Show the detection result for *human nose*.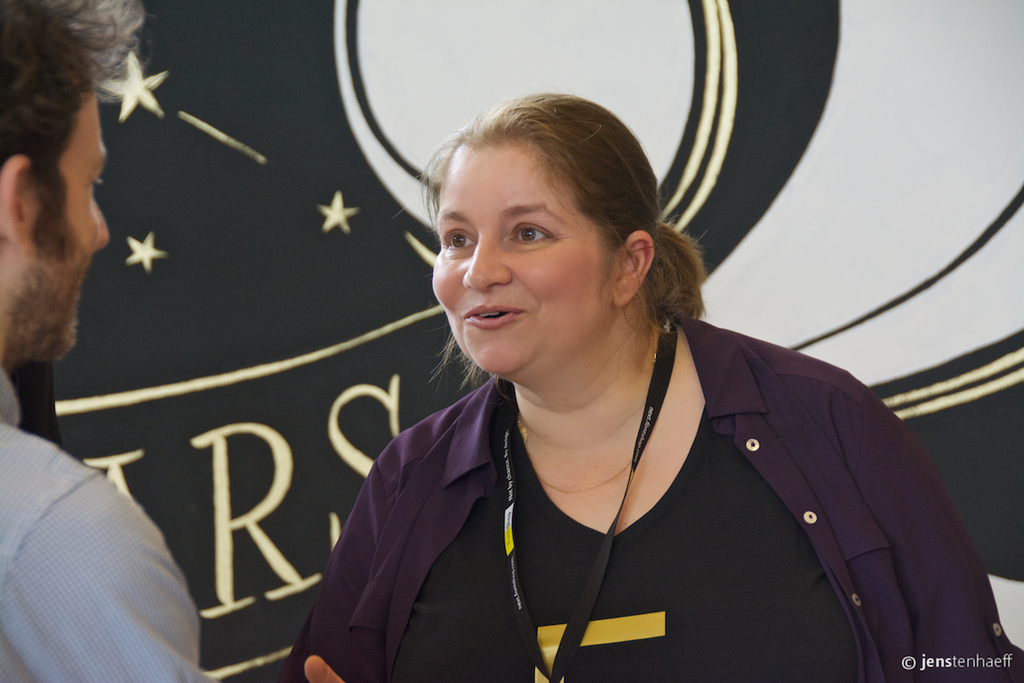
detection(90, 198, 112, 251).
